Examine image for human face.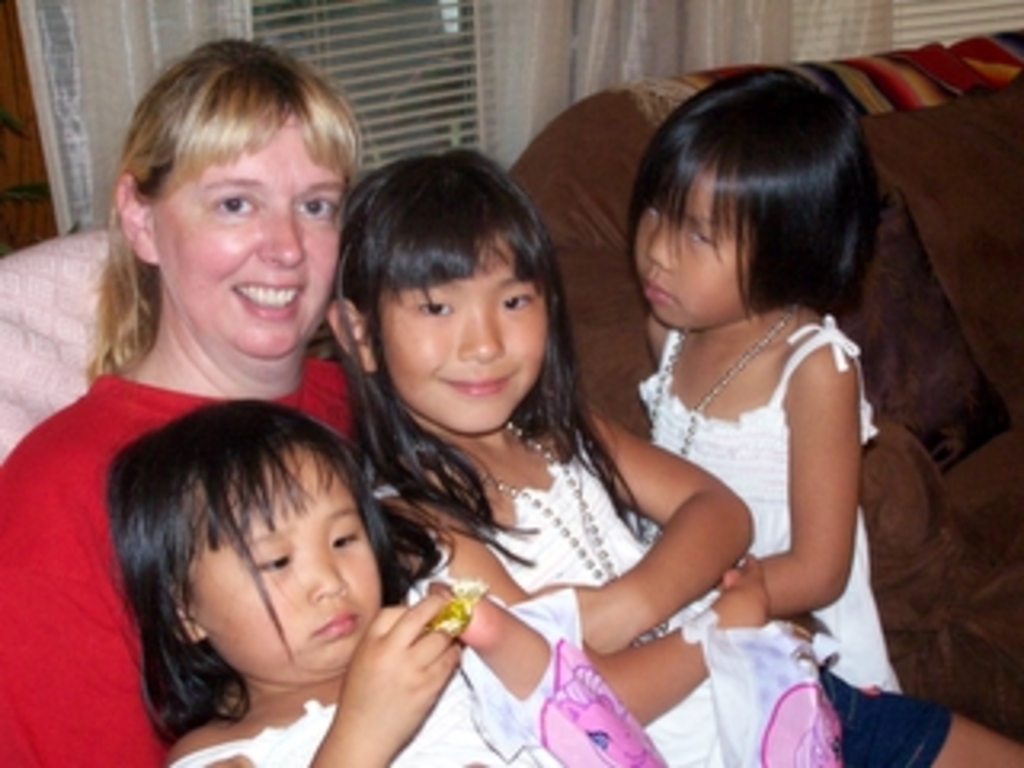
Examination result: left=189, top=448, right=378, bottom=659.
